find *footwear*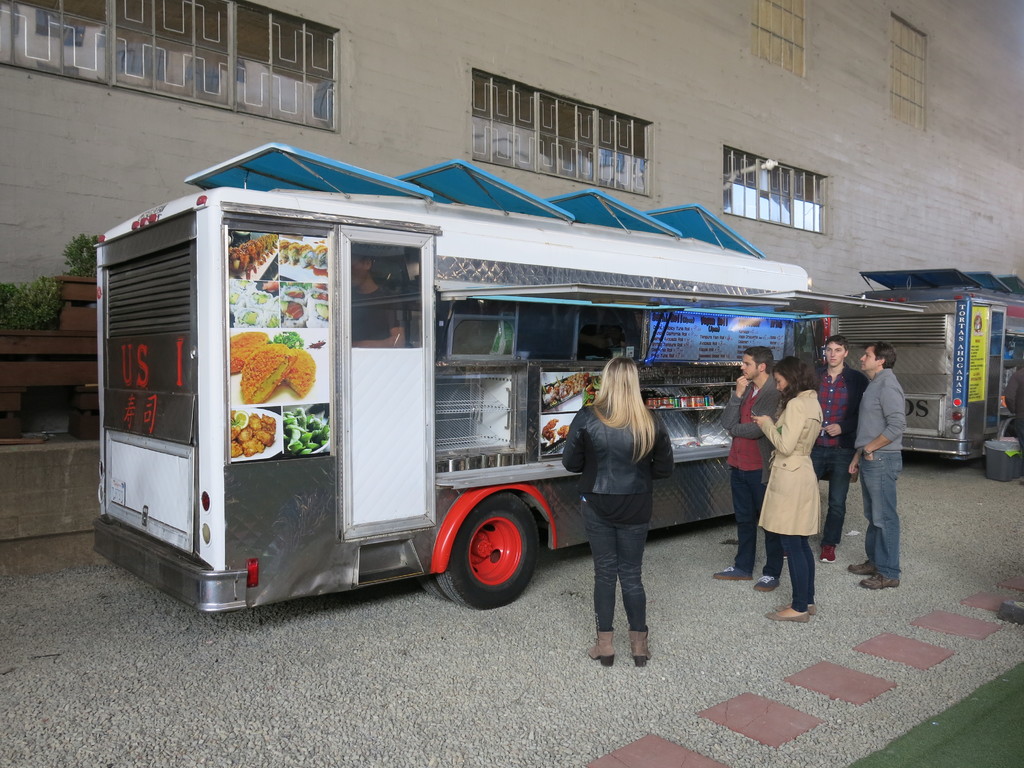
707 565 744 581
